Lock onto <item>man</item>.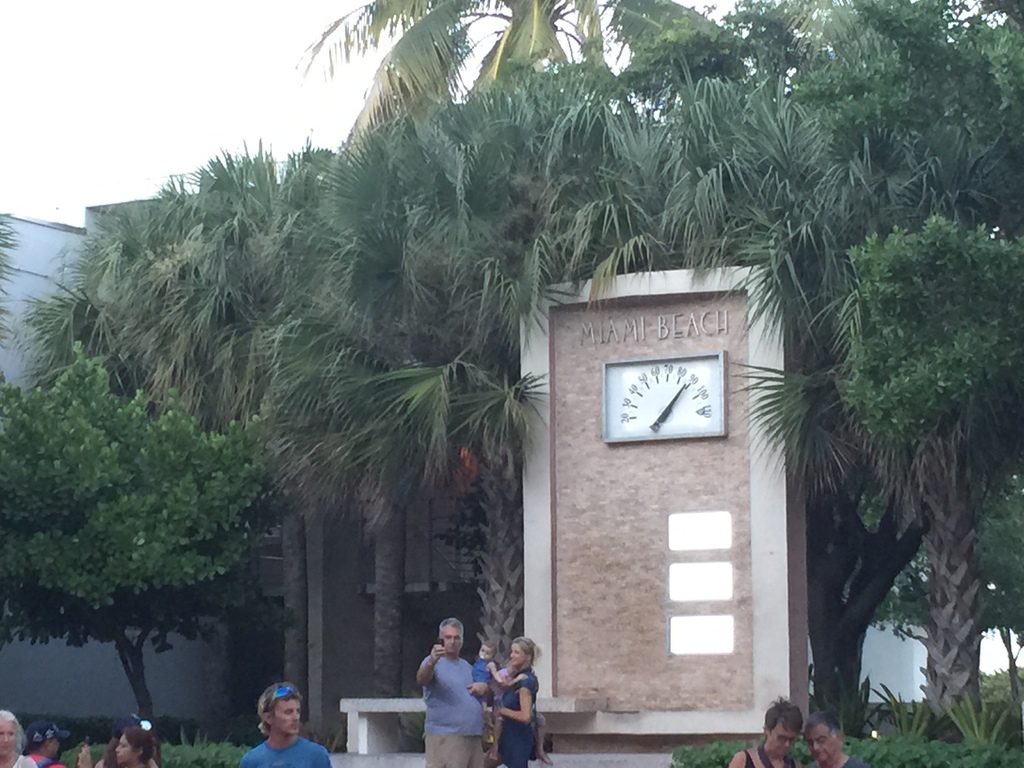
Locked: (x1=399, y1=623, x2=477, y2=766).
